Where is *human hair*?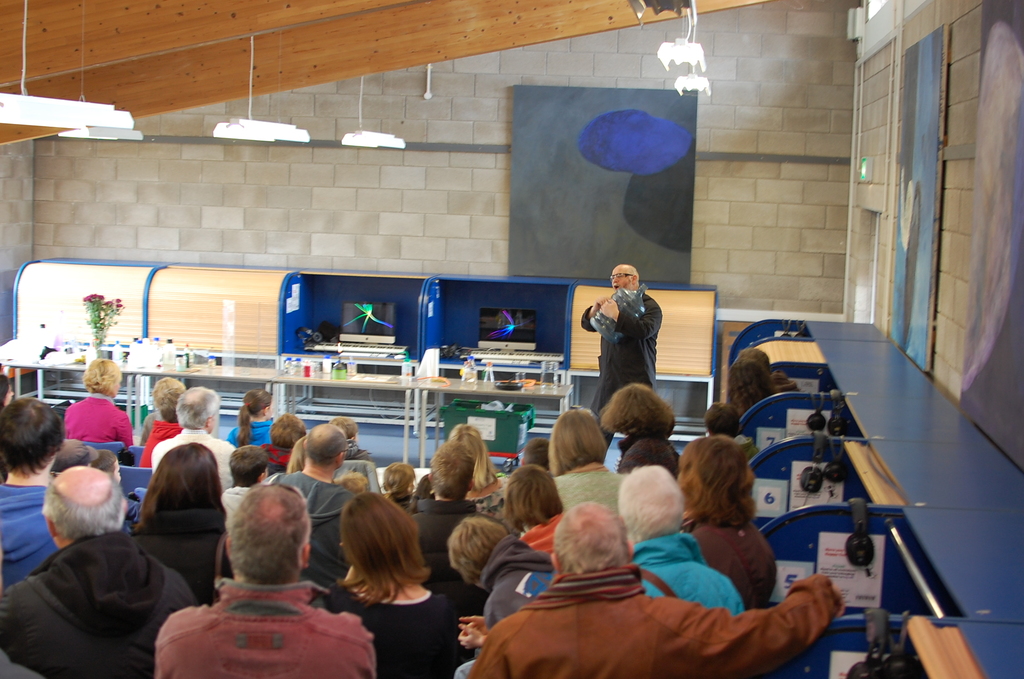
444/516/508/586.
